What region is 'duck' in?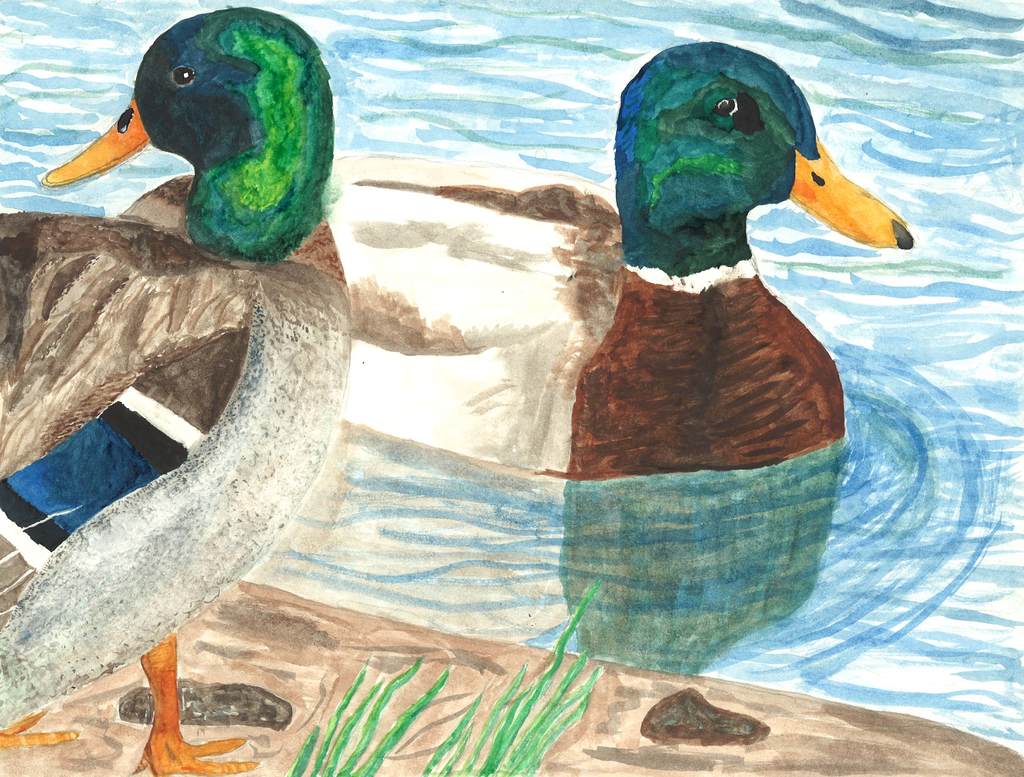
bbox(244, 46, 922, 680).
